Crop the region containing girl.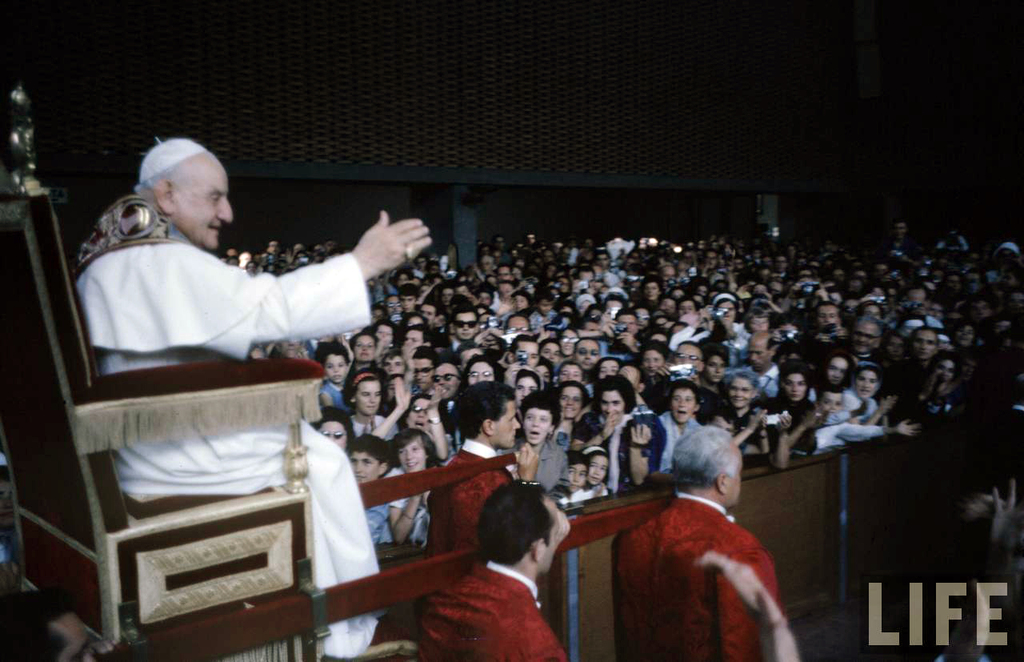
Crop region: 386/433/447/548.
